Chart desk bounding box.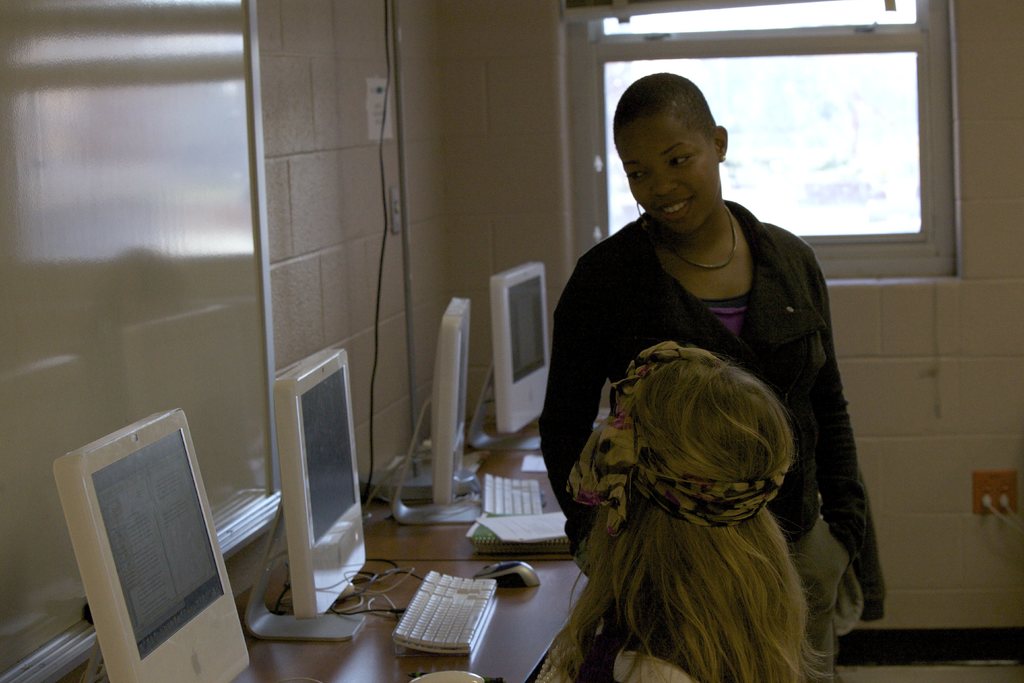
Charted: (220, 499, 628, 682).
